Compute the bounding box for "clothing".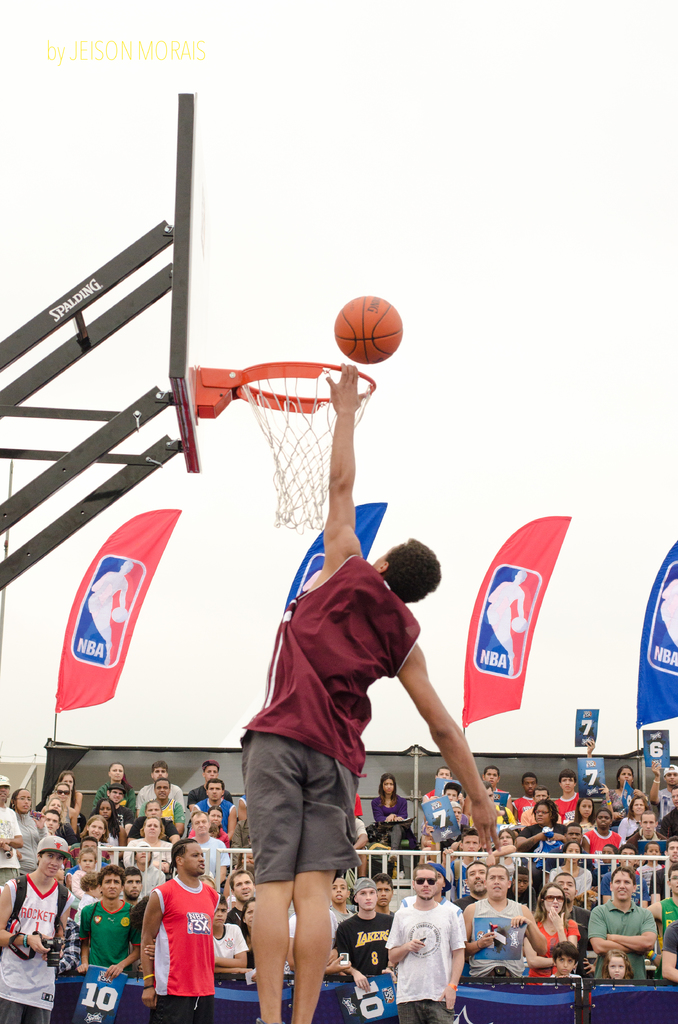
(181, 823, 239, 849).
